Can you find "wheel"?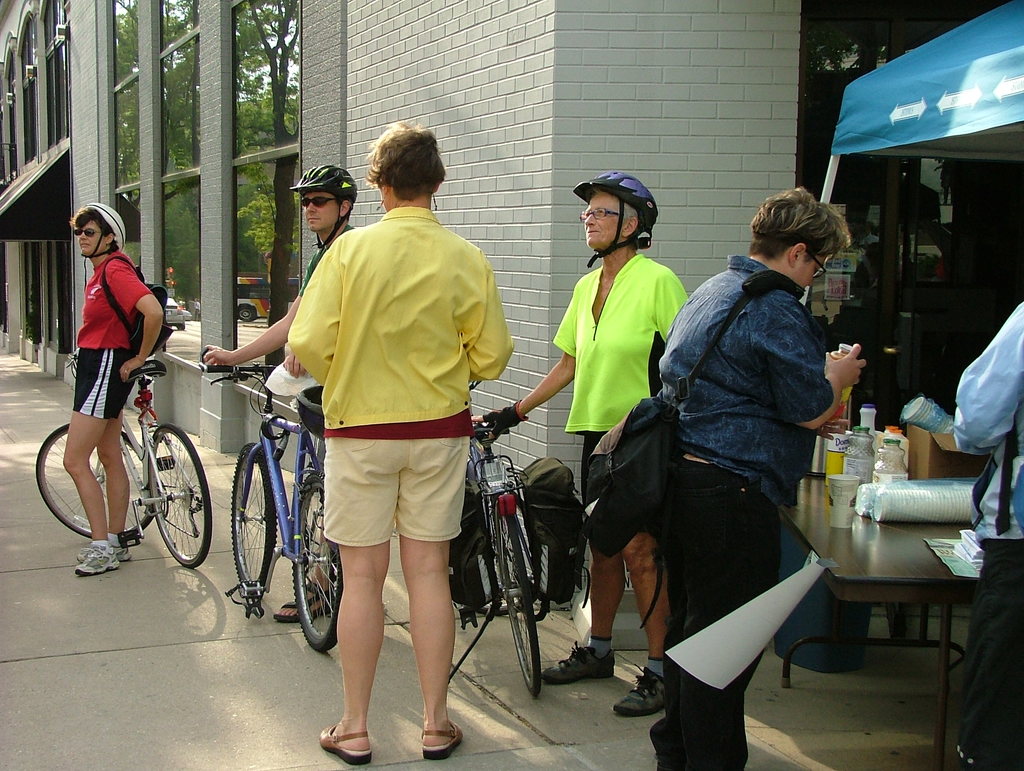
Yes, bounding box: left=293, top=468, right=342, bottom=658.
